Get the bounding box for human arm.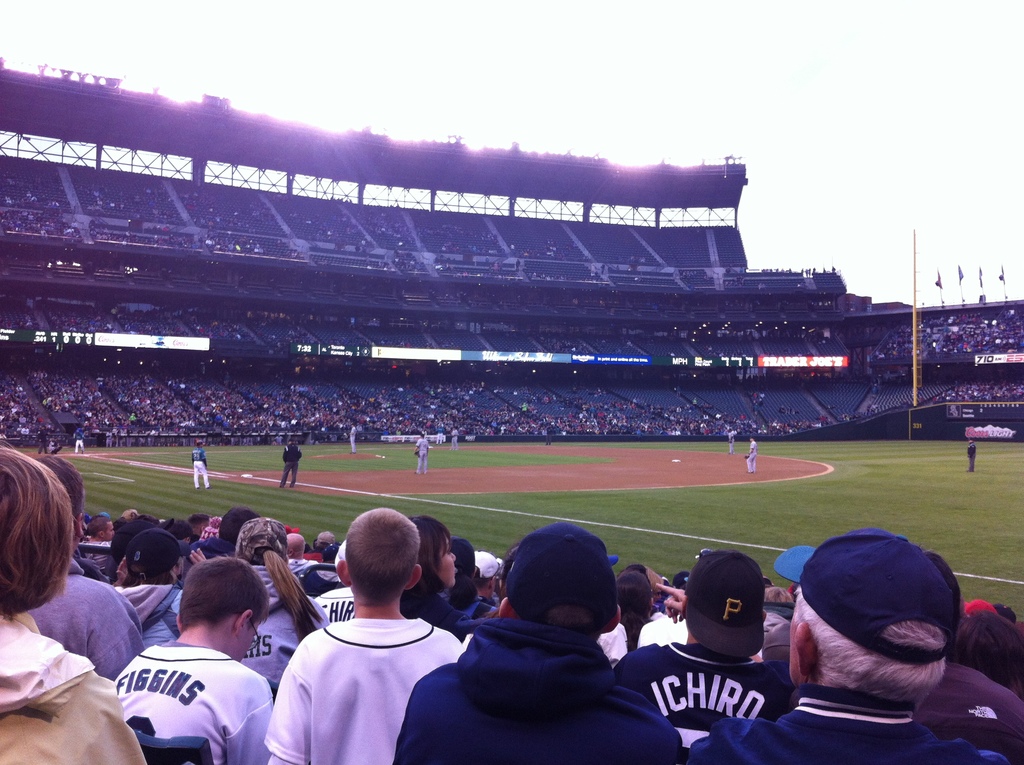
(left=349, top=427, right=355, bottom=435).
